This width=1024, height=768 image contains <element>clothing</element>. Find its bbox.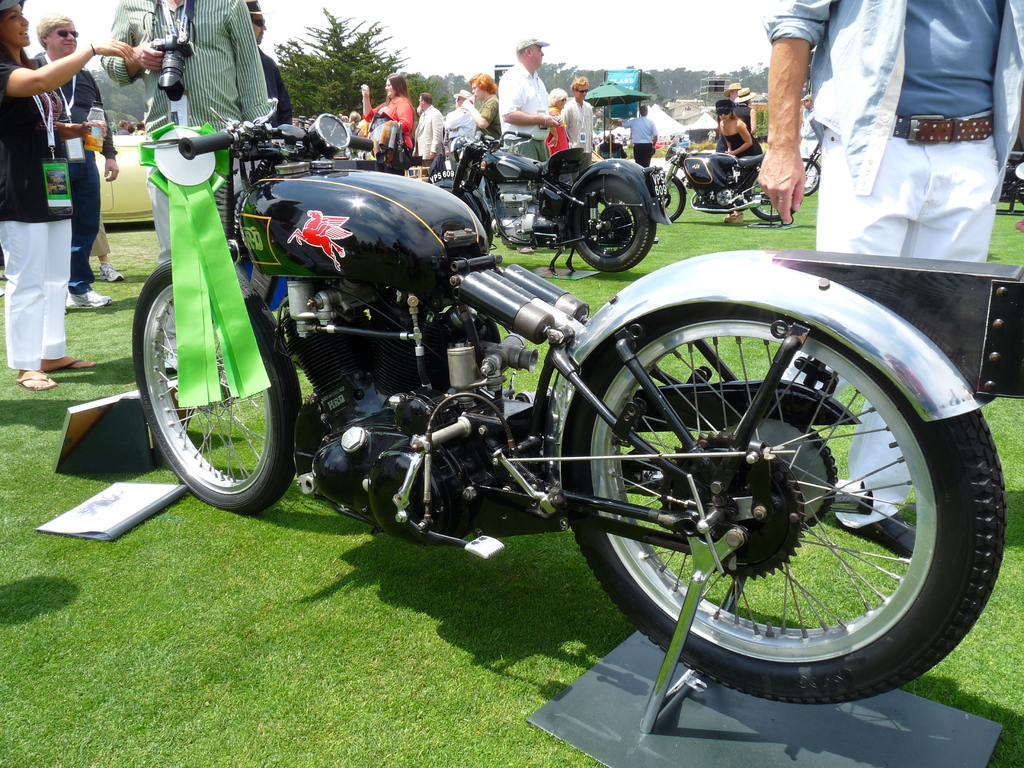
[564, 102, 599, 154].
